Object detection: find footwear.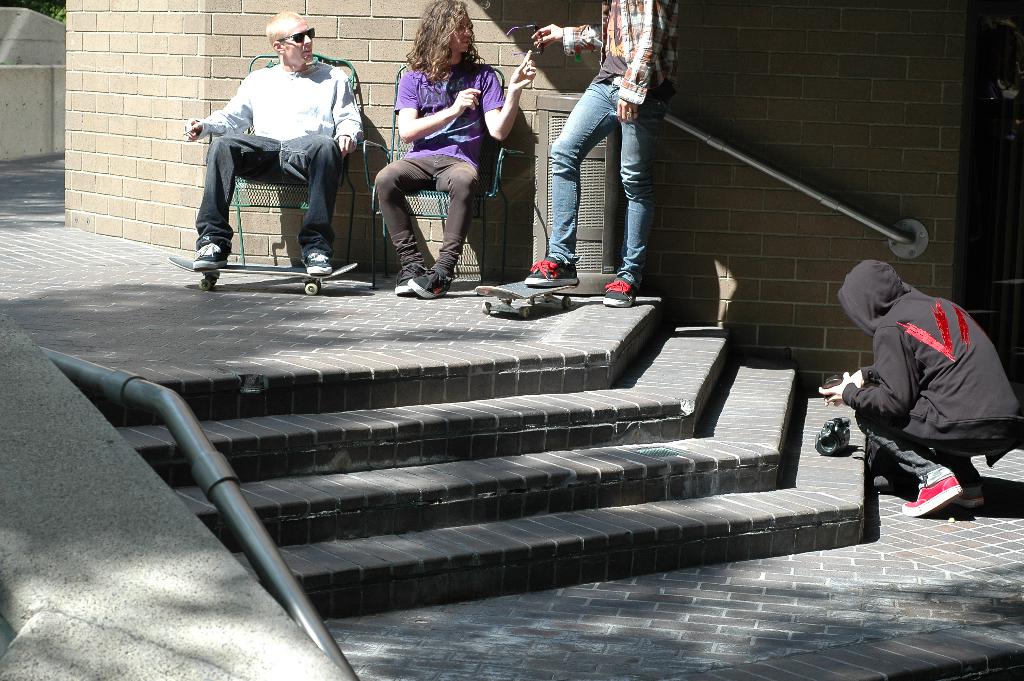
{"x1": 406, "y1": 270, "x2": 450, "y2": 299}.
